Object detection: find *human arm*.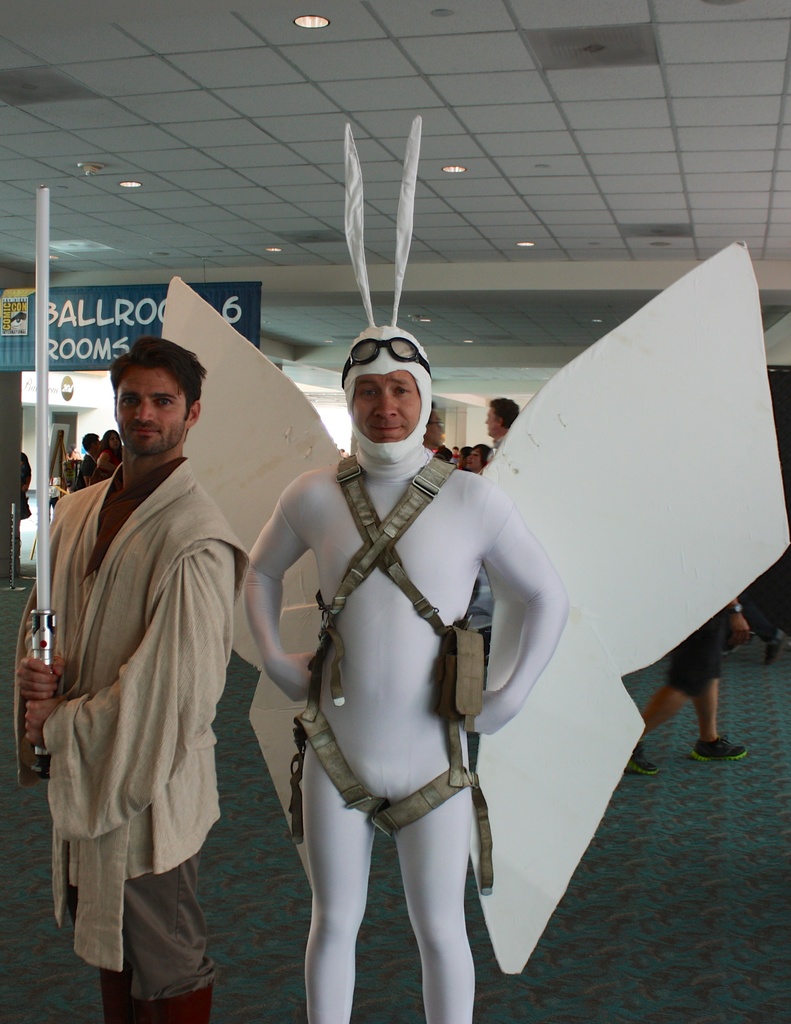
select_region(452, 506, 586, 751).
